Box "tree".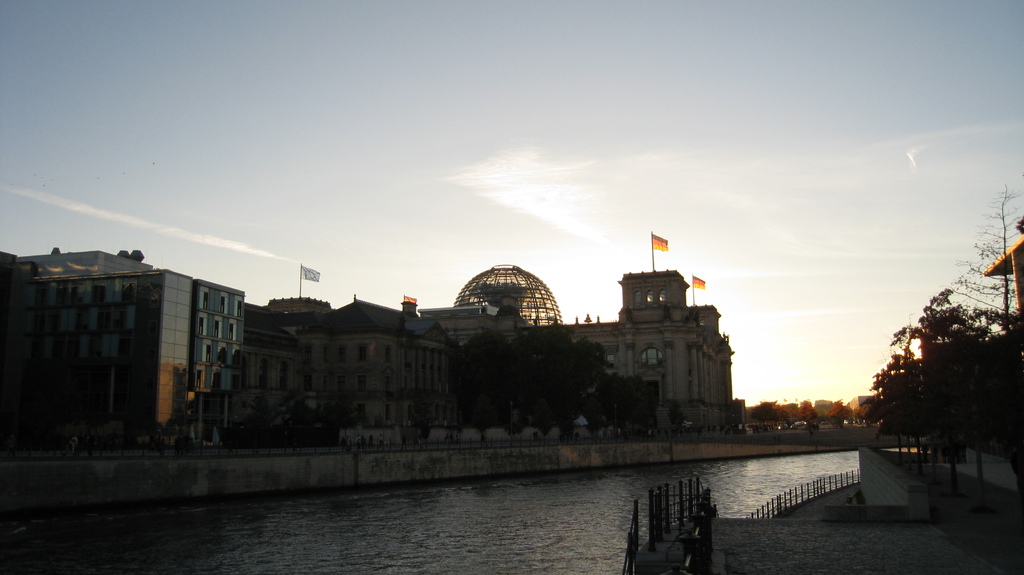
[799, 397, 817, 427].
